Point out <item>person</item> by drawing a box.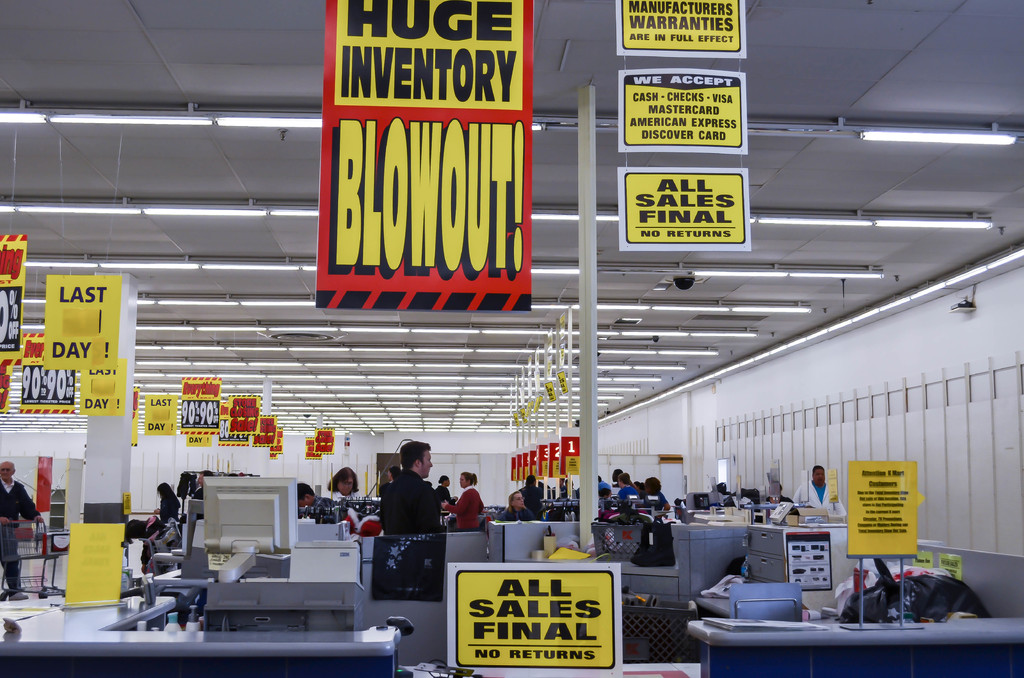
box=[626, 473, 669, 526].
